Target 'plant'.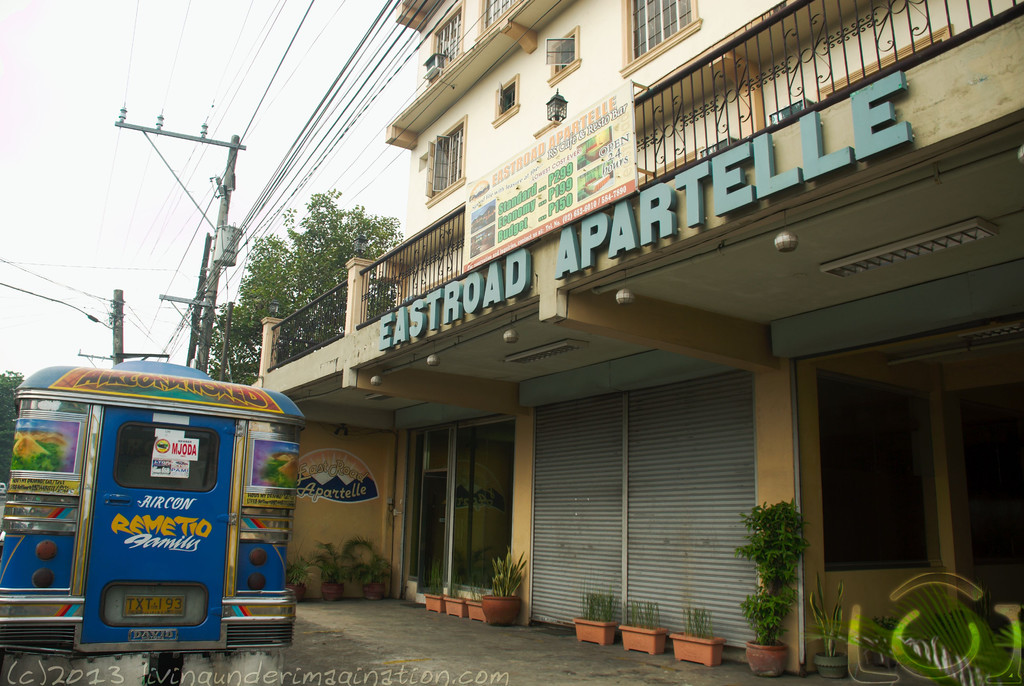
Target region: detection(806, 568, 842, 654).
